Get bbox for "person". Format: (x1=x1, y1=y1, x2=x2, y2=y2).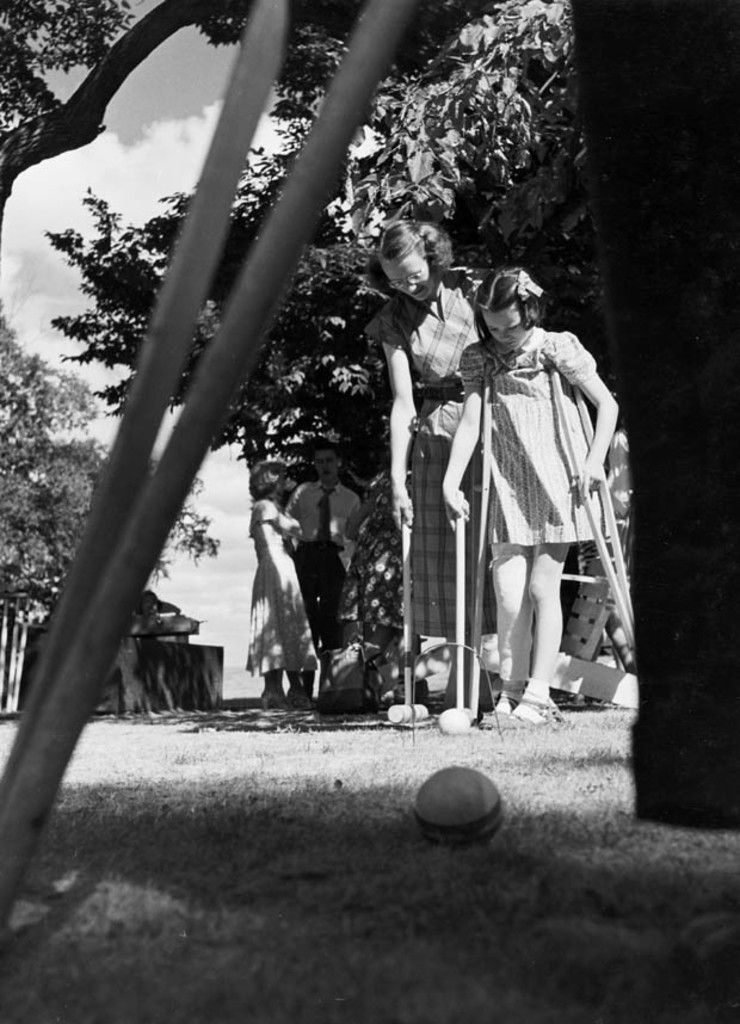
(x1=352, y1=211, x2=493, y2=704).
